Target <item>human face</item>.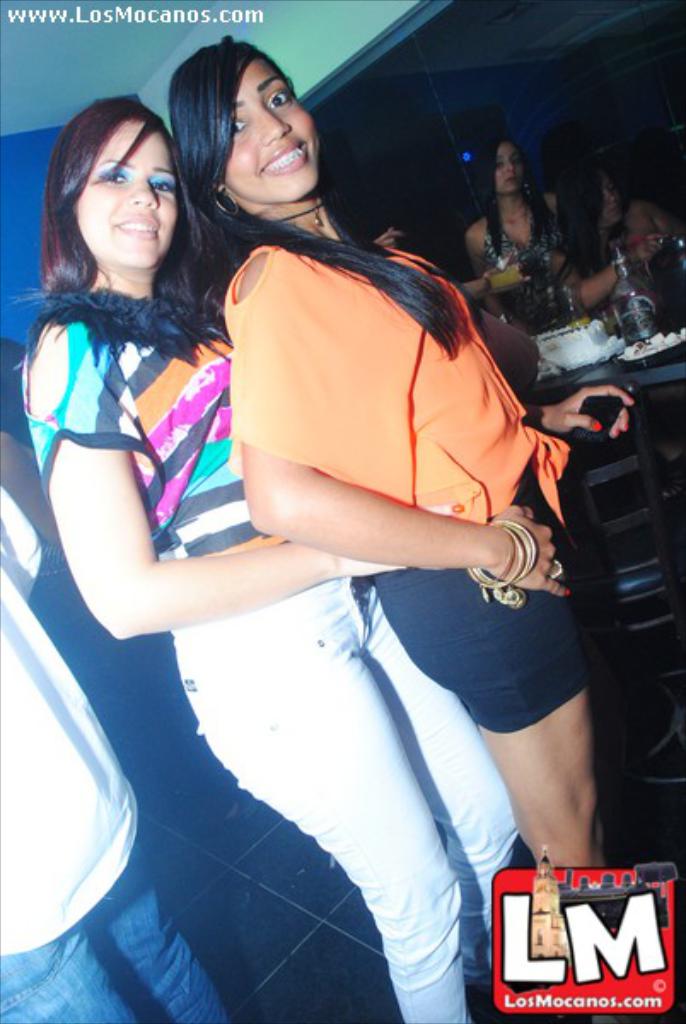
Target region: <region>77, 114, 174, 276</region>.
